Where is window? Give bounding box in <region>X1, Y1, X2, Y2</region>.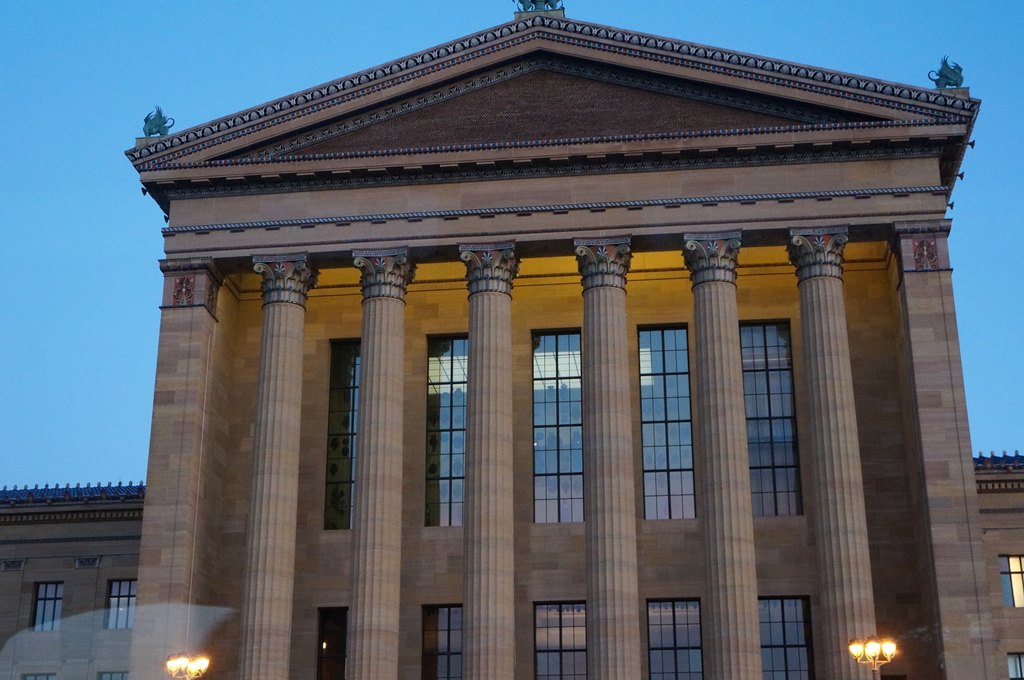
<region>423, 606, 465, 677</region>.
